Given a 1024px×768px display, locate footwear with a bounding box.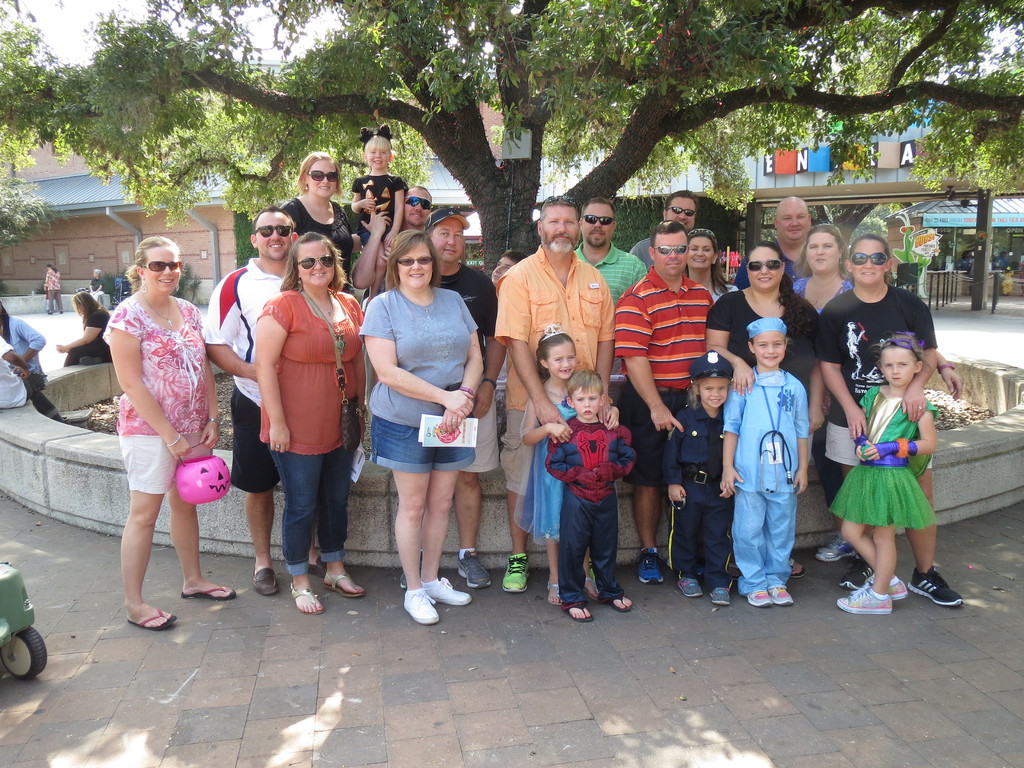
Located: x1=676 y1=573 x2=705 y2=600.
